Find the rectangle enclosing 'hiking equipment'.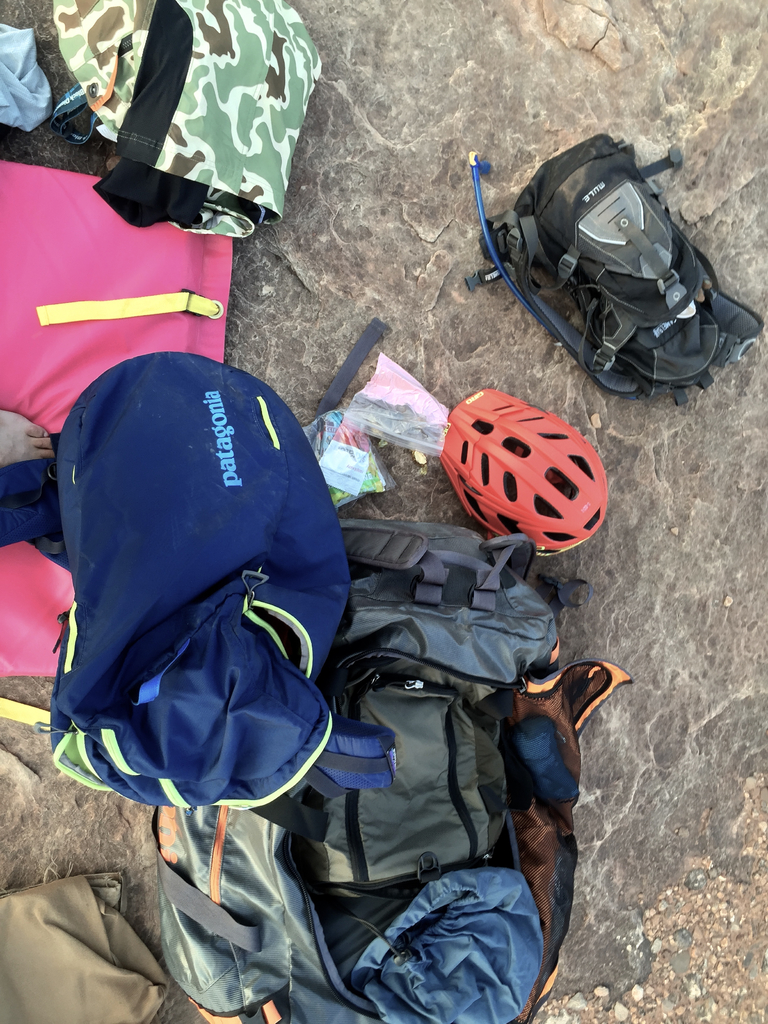
{"x1": 468, "y1": 127, "x2": 764, "y2": 400}.
